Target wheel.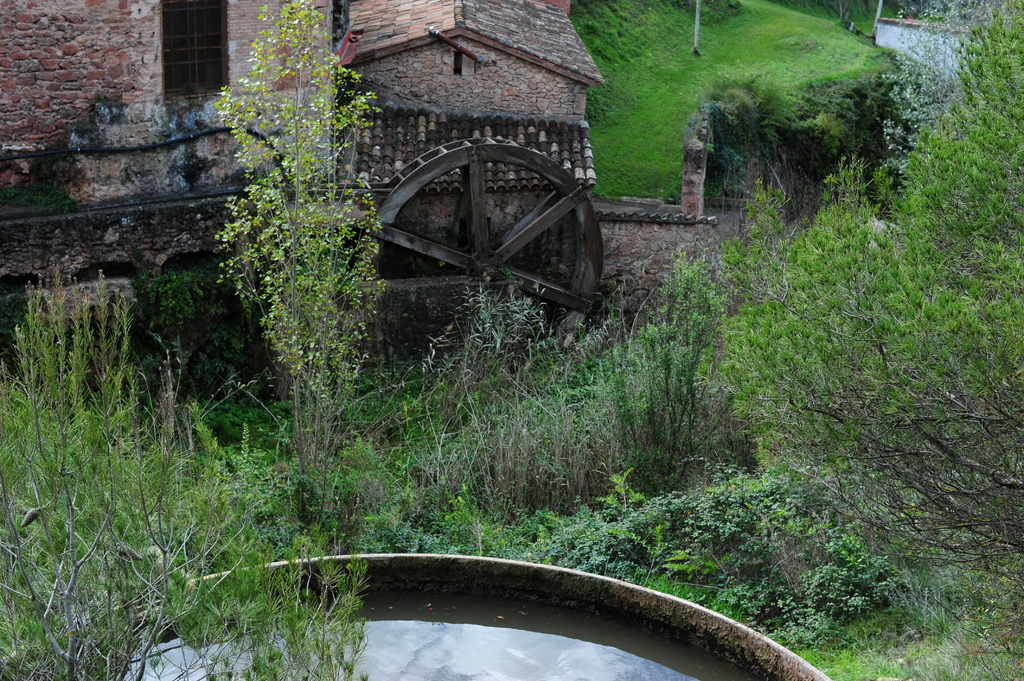
Target region: l=359, t=138, r=603, b=369.
